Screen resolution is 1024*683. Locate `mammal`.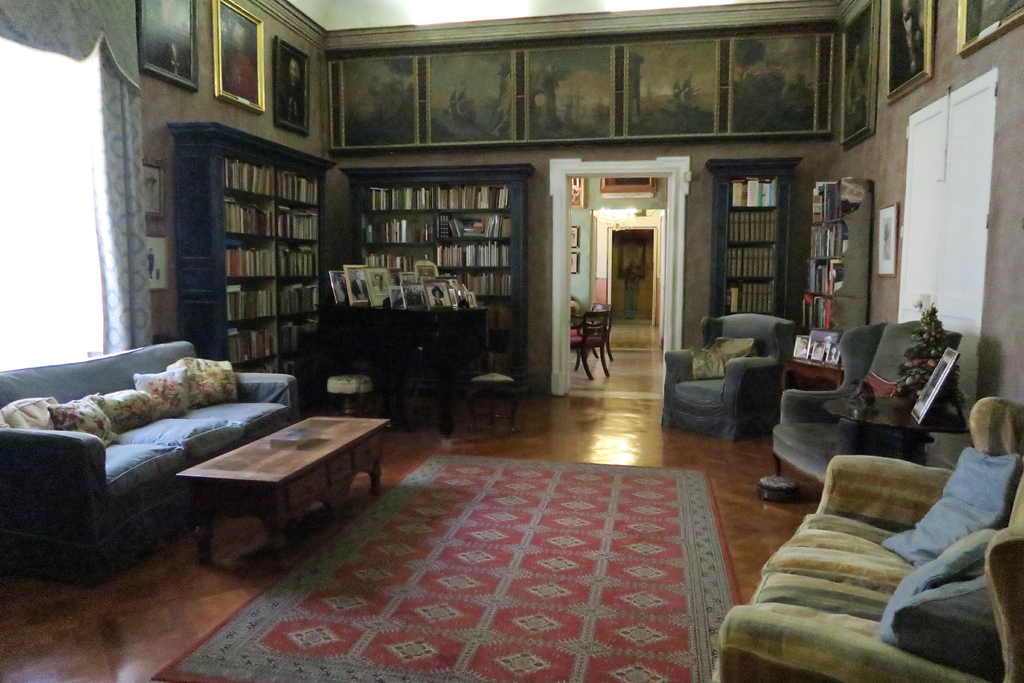
bbox=(813, 345, 821, 359).
